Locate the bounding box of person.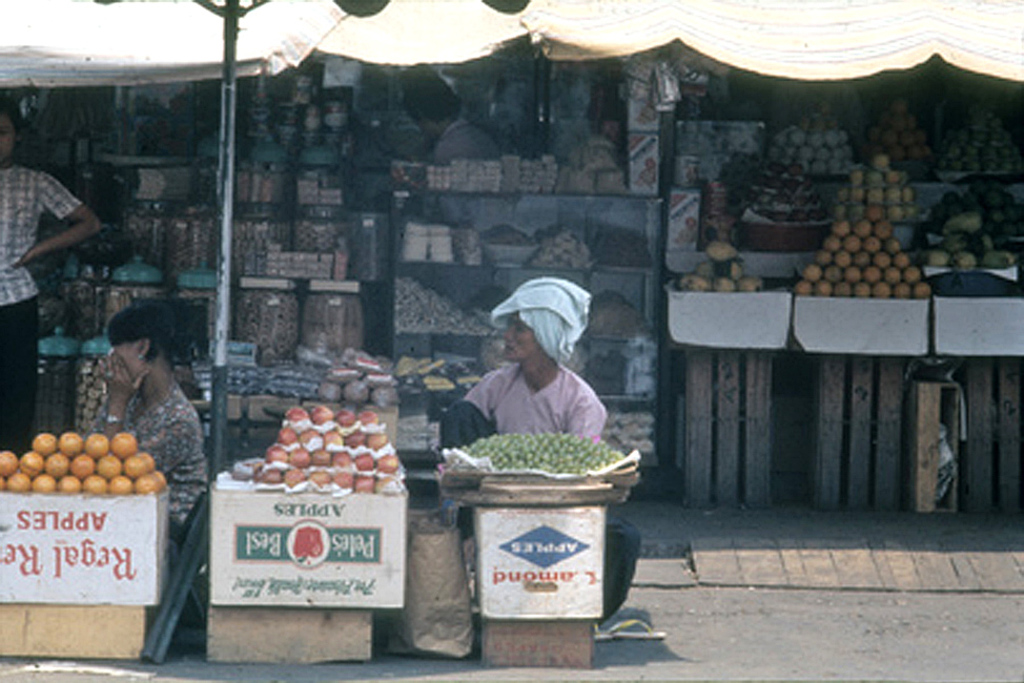
Bounding box: rect(99, 299, 209, 547).
